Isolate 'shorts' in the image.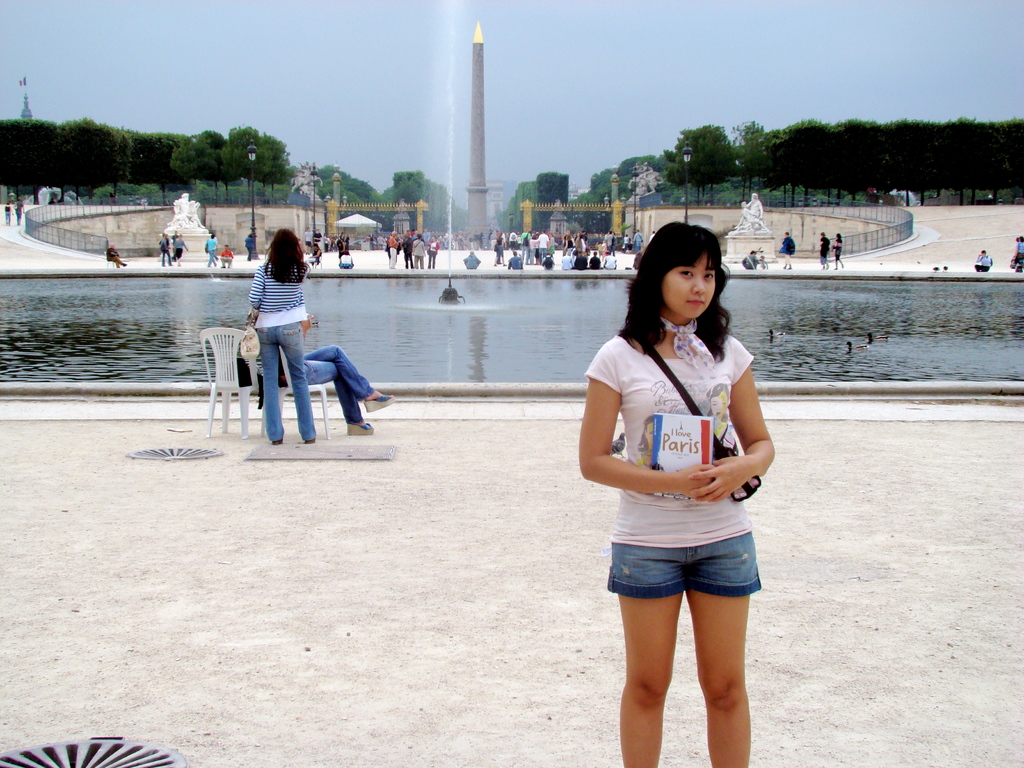
Isolated region: (604,531,762,597).
